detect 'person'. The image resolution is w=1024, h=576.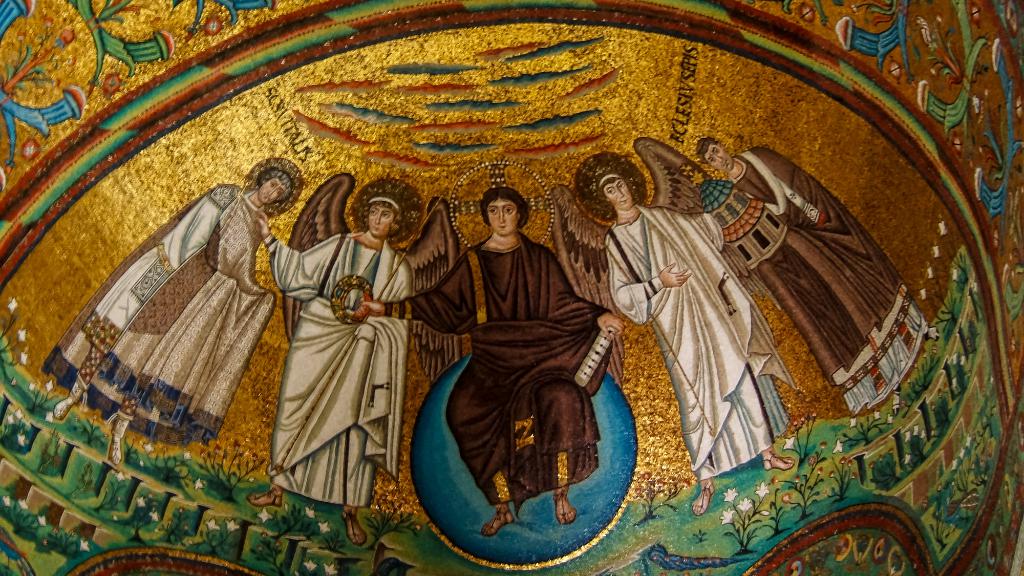
rect(36, 157, 292, 465).
